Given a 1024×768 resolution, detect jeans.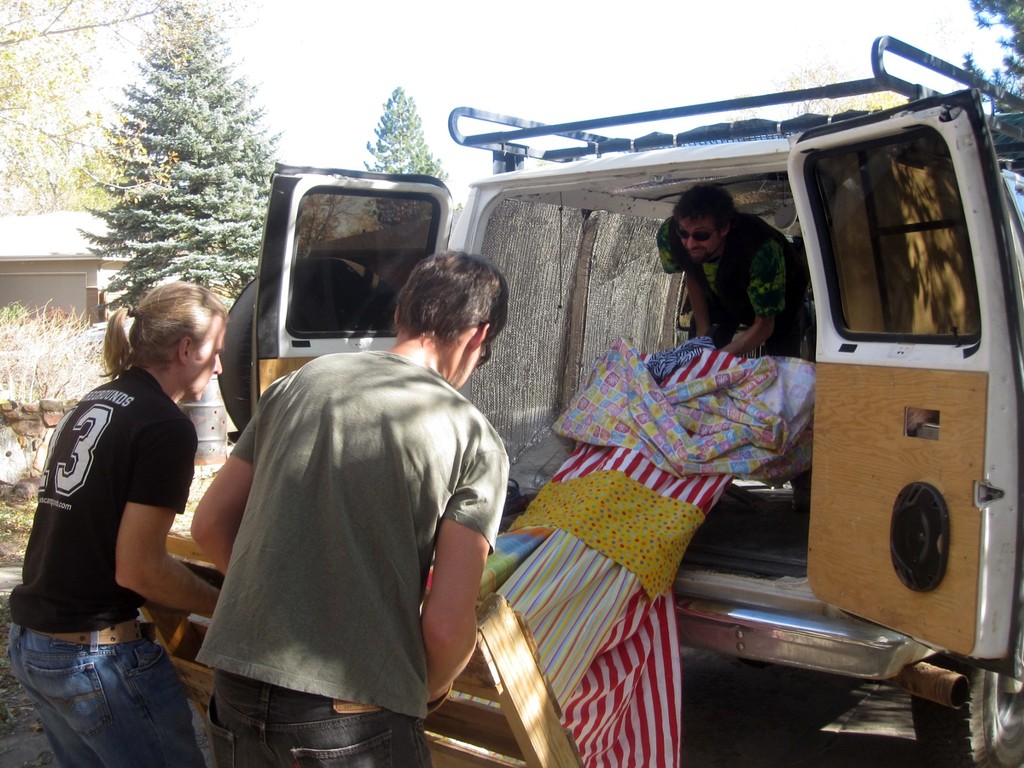
(left=12, top=627, right=215, bottom=767).
